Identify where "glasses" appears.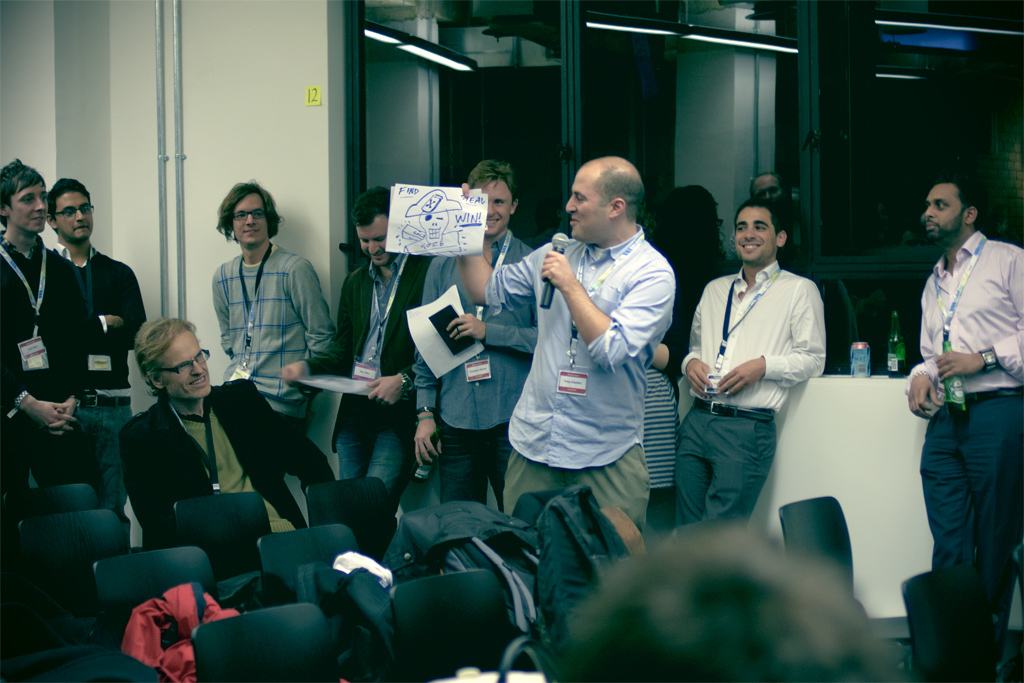
Appears at <box>226,207,273,227</box>.
